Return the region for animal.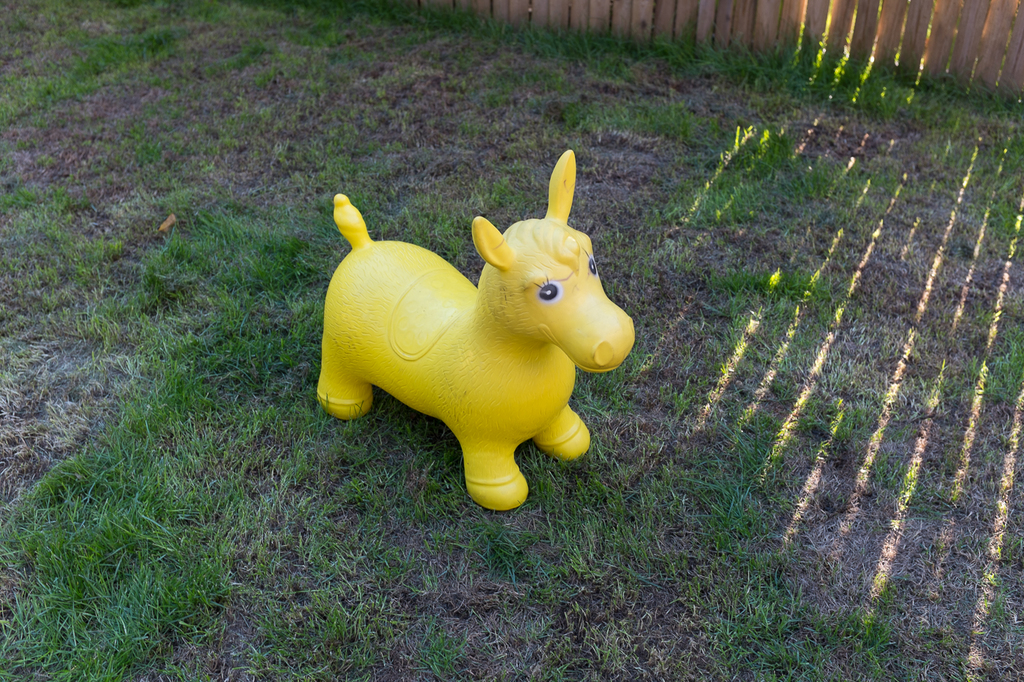
310,143,638,514.
